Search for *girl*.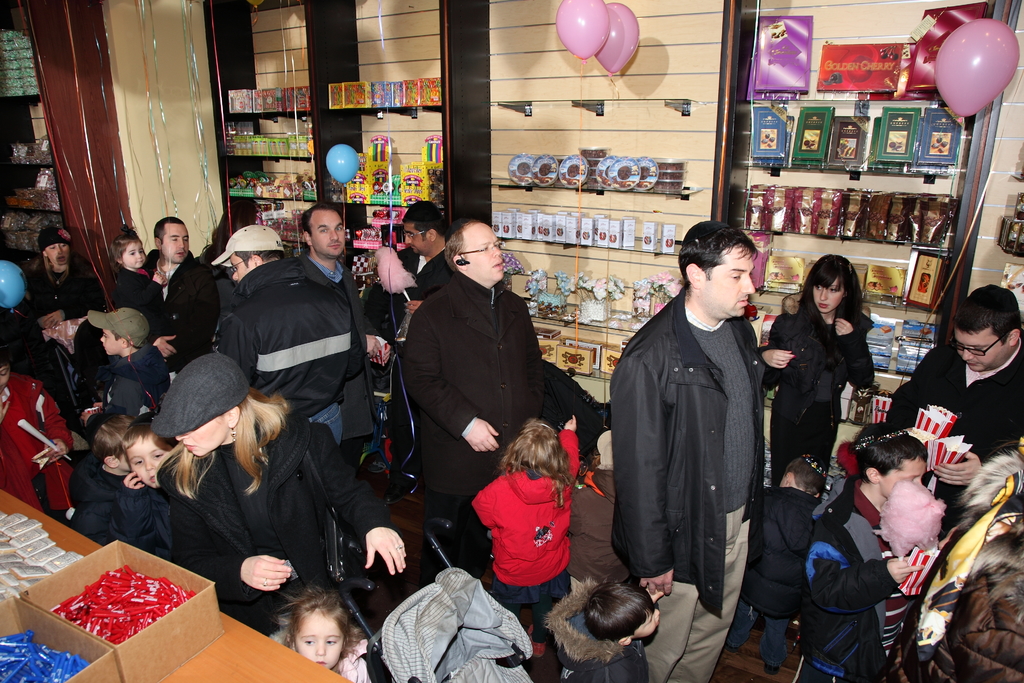
Found at l=110, t=223, r=176, b=384.
